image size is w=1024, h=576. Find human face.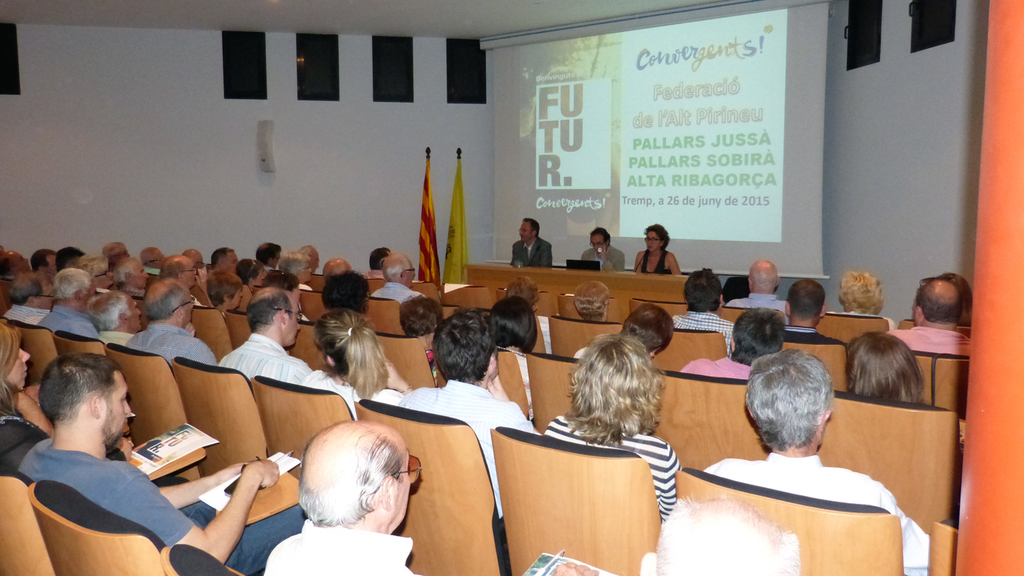
box=[914, 279, 965, 332].
